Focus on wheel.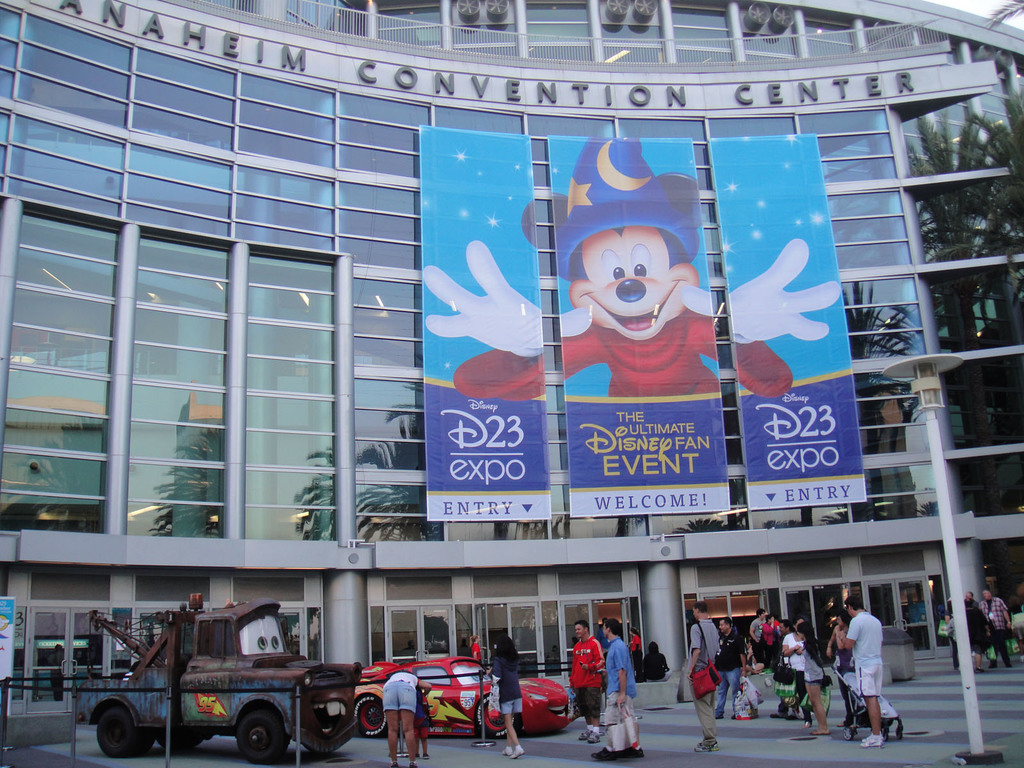
Focused at 163,721,211,753.
